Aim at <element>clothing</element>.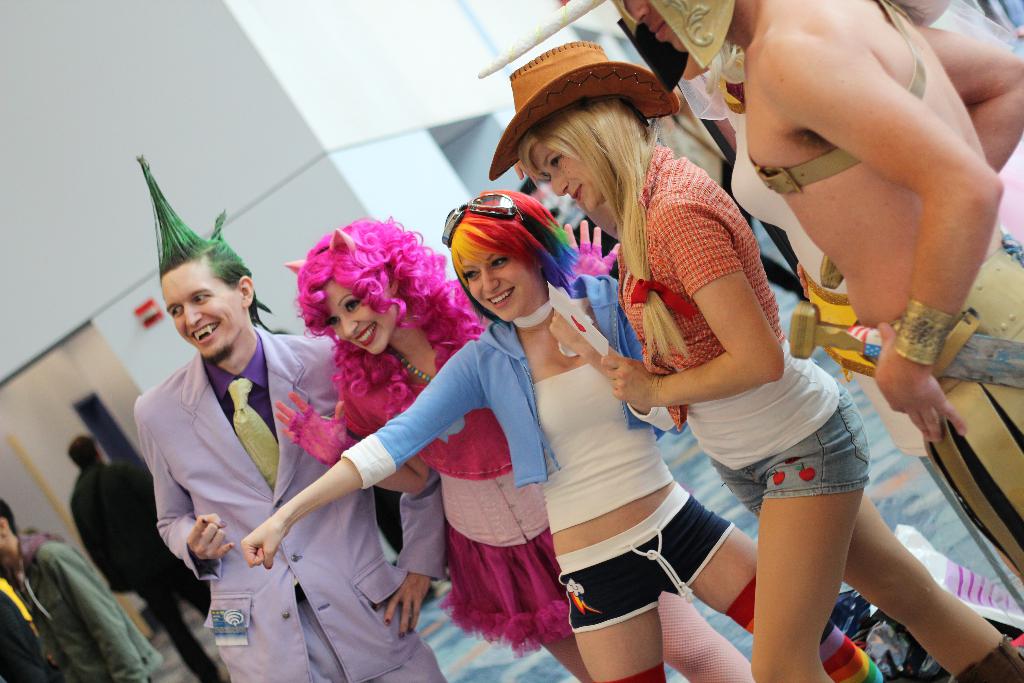
Aimed at [left=134, top=324, right=440, bottom=682].
